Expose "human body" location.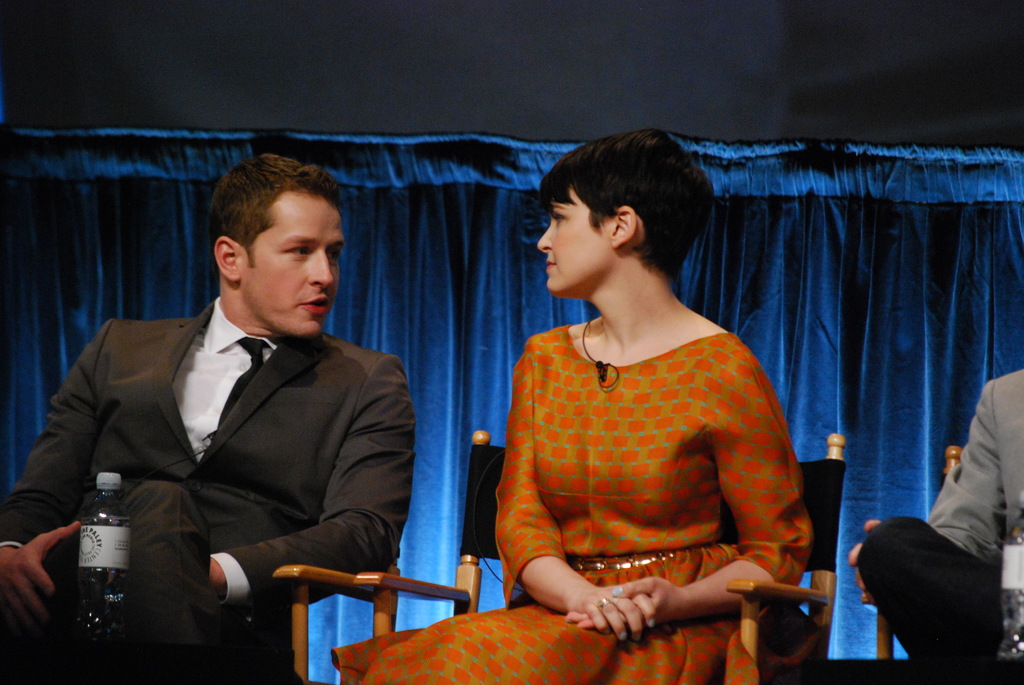
Exposed at 0:320:417:684.
